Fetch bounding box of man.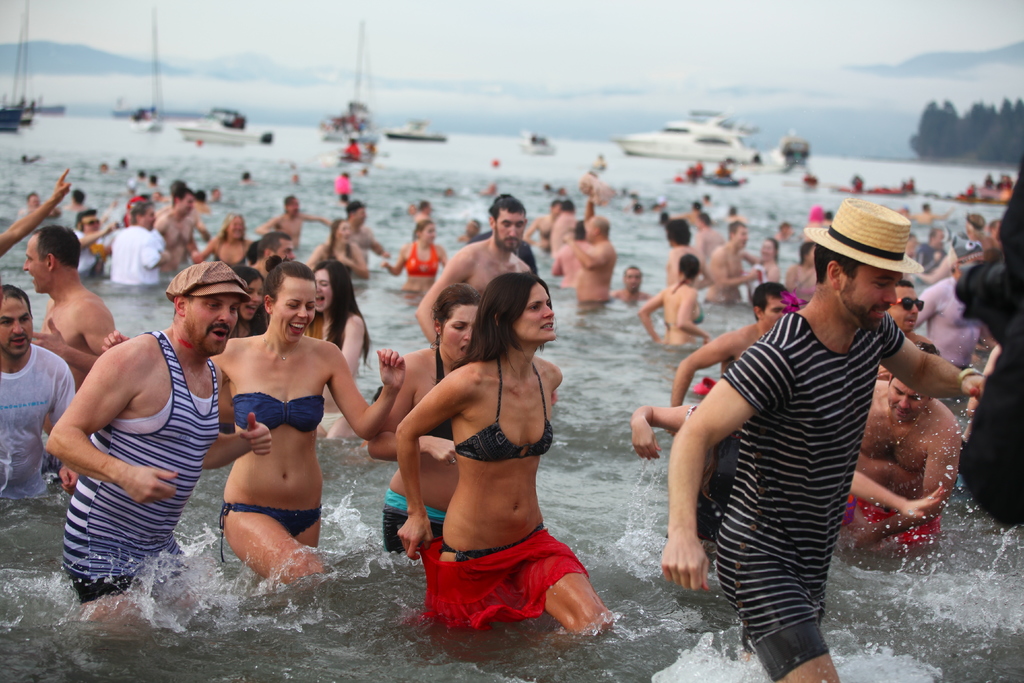
Bbox: locate(419, 199, 527, 343).
